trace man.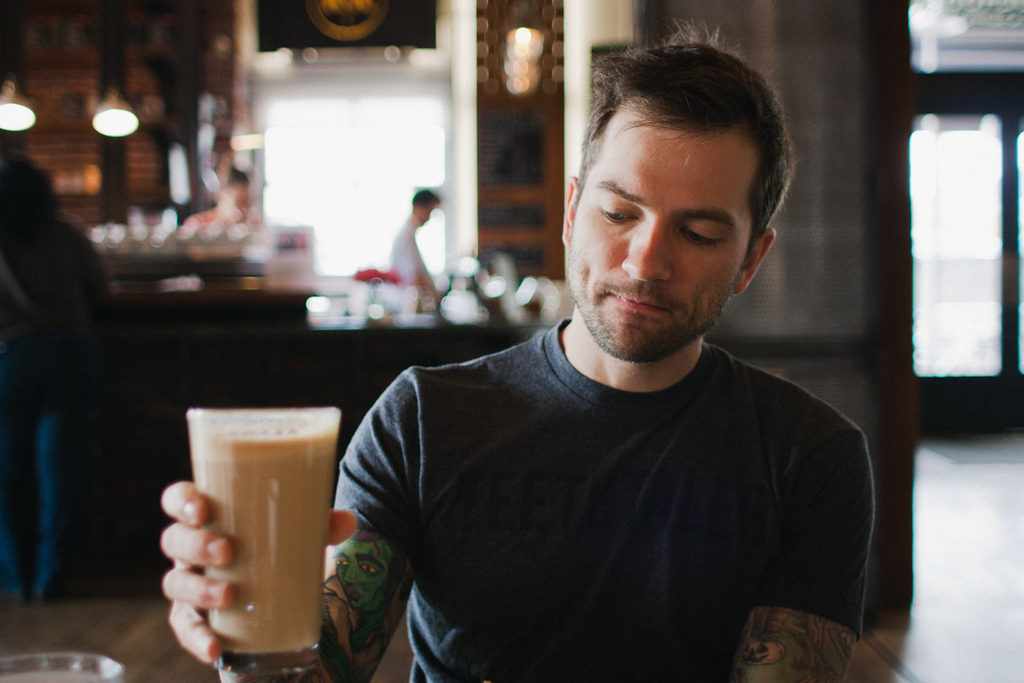
Traced to [x1=299, y1=73, x2=910, y2=675].
